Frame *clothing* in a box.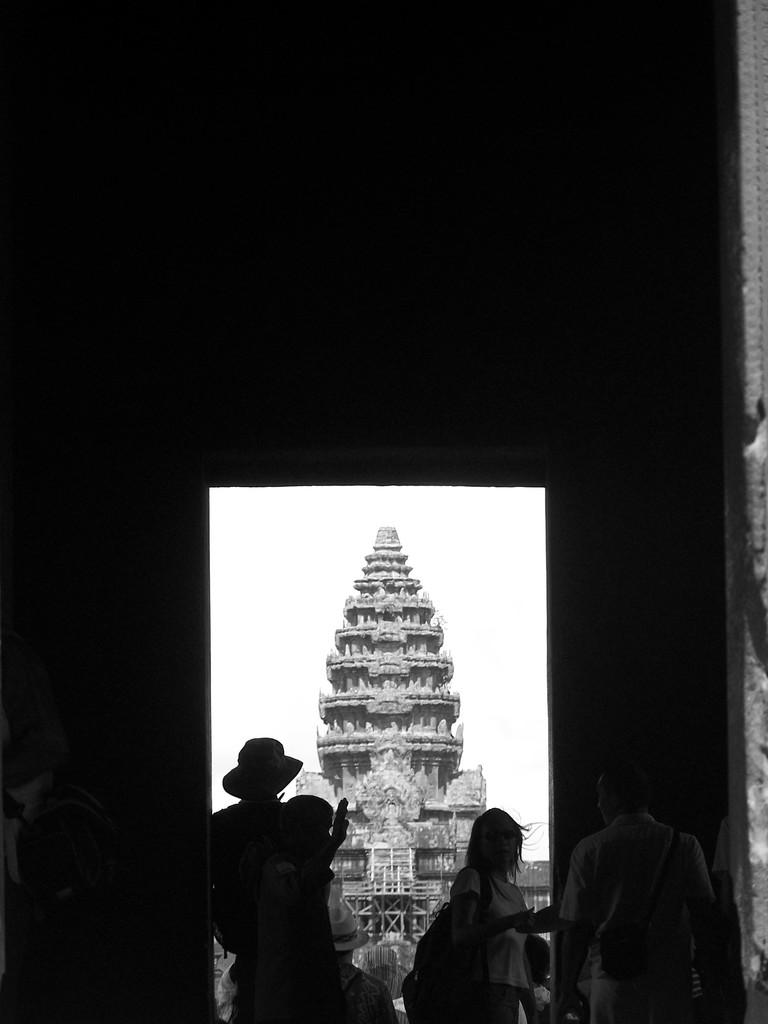
bbox=(552, 787, 731, 1009).
